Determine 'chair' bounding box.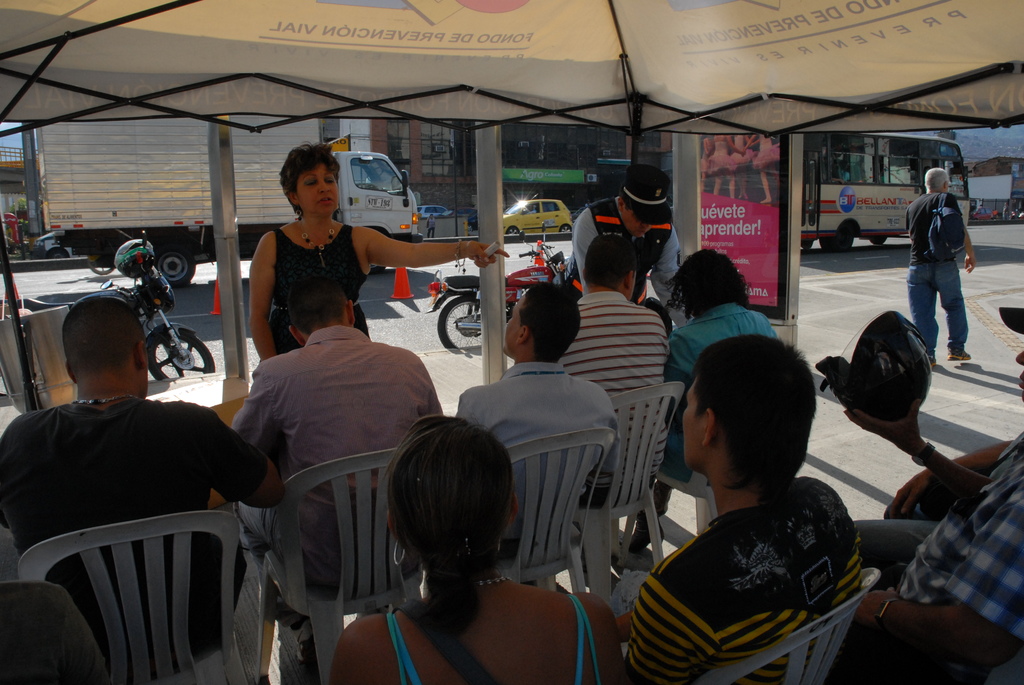
Determined: 22 494 275 684.
